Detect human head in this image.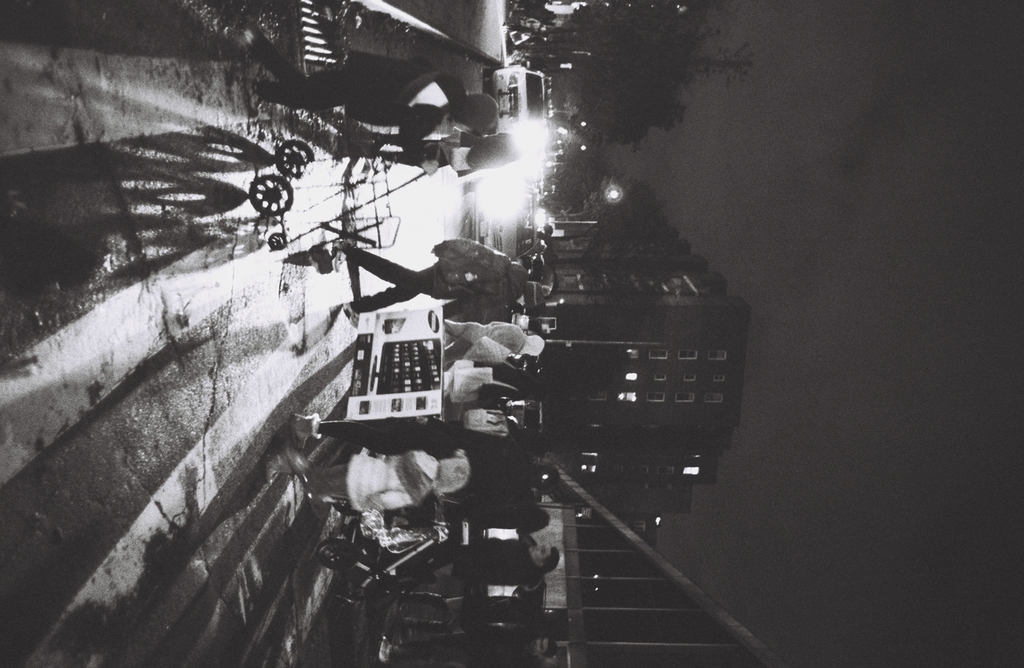
Detection: l=528, t=546, r=561, b=574.
